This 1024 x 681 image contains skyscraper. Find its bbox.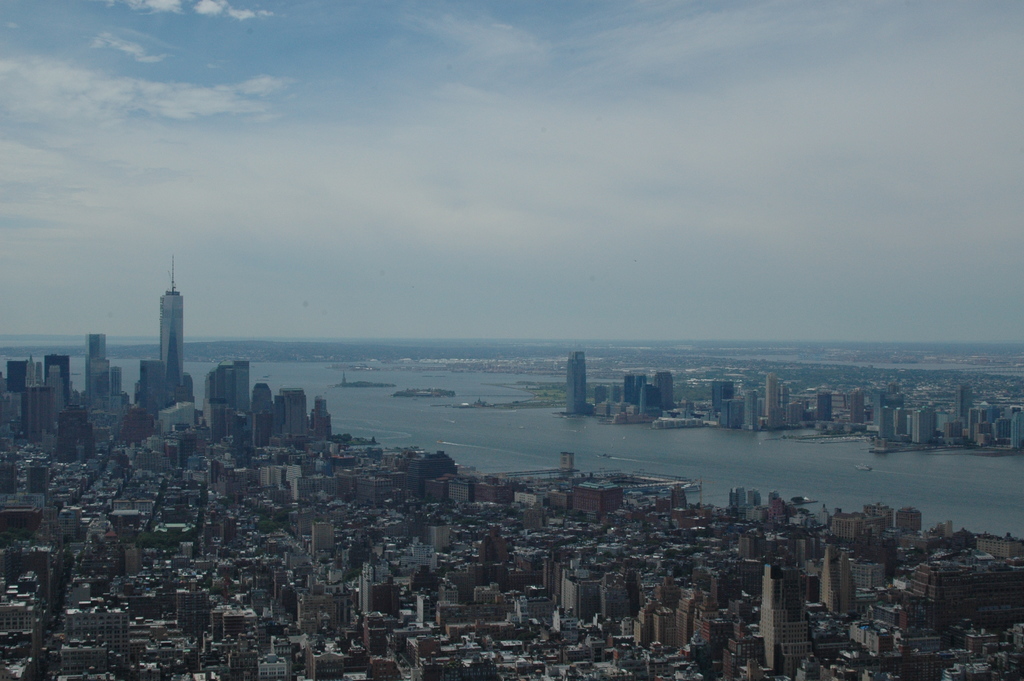
{"left": 596, "top": 572, "right": 629, "bottom": 621}.
